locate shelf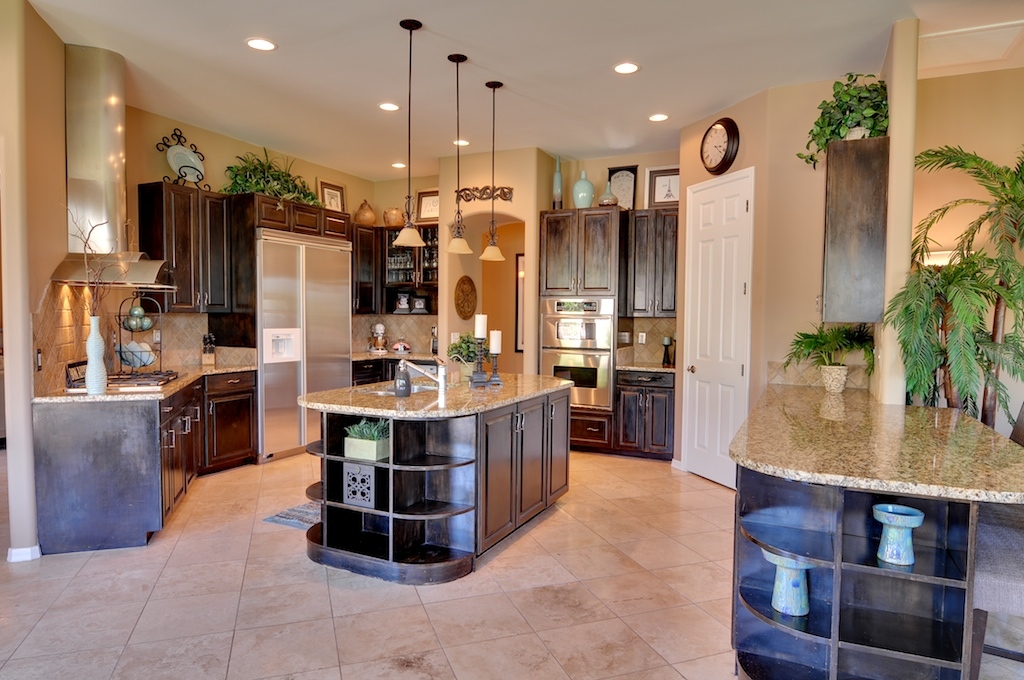
detection(621, 210, 679, 324)
